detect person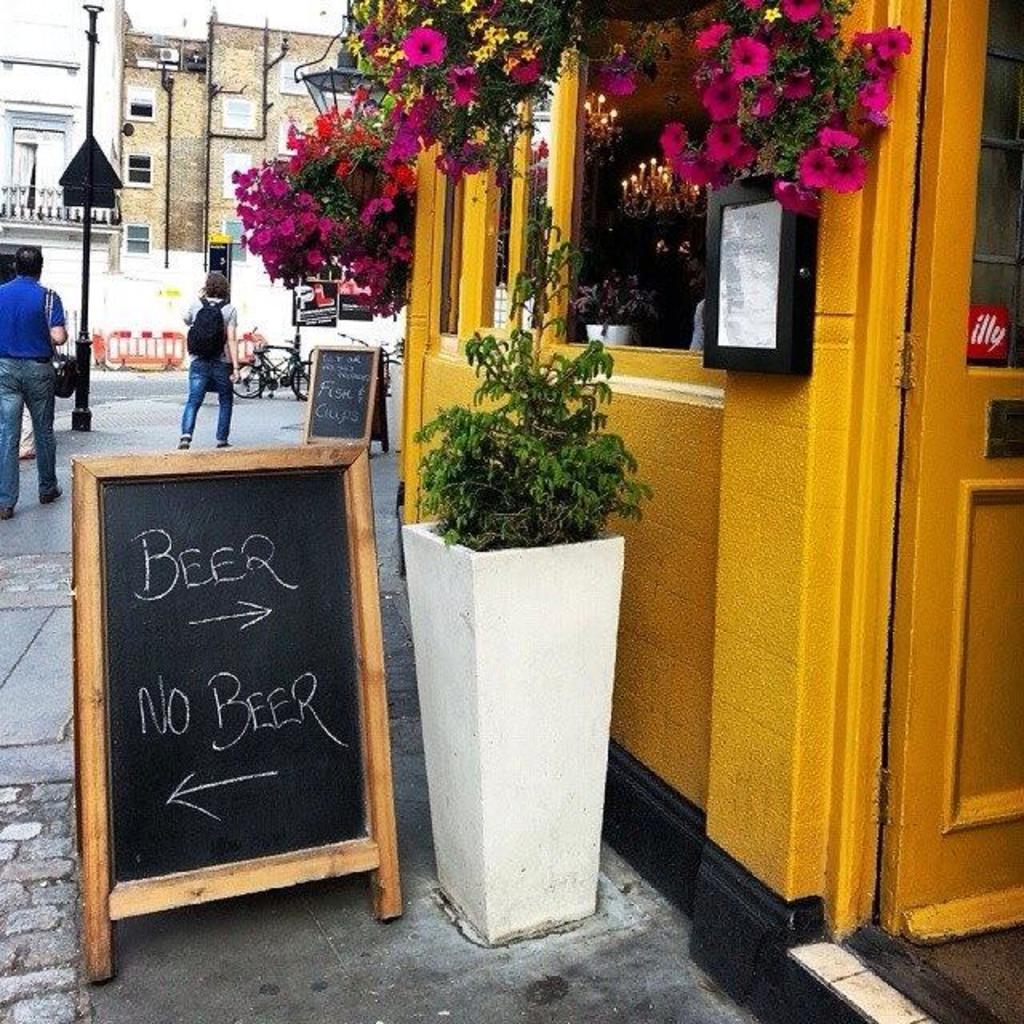
(x1=0, y1=243, x2=67, y2=522)
